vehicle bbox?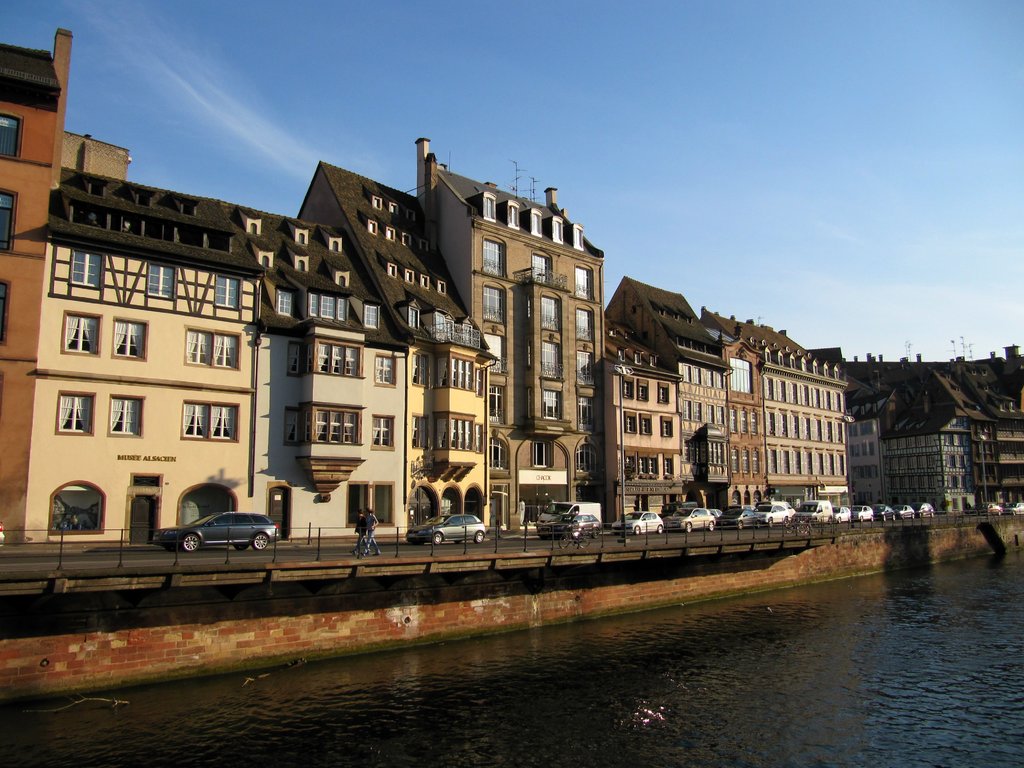
bbox=(611, 509, 664, 541)
